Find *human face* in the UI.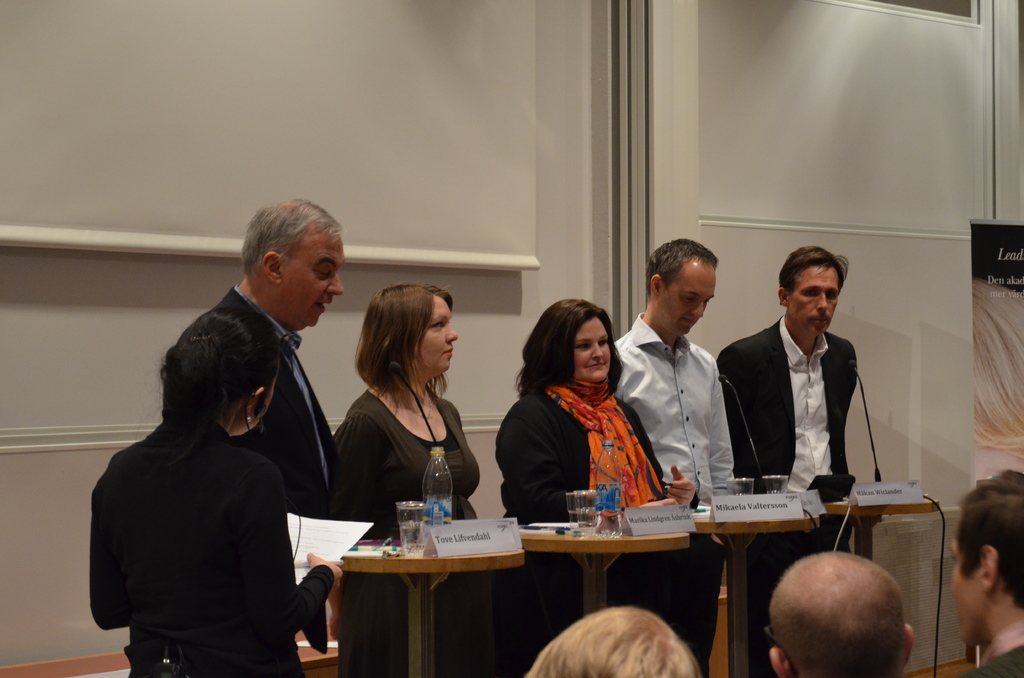
UI element at locate(951, 523, 986, 647).
